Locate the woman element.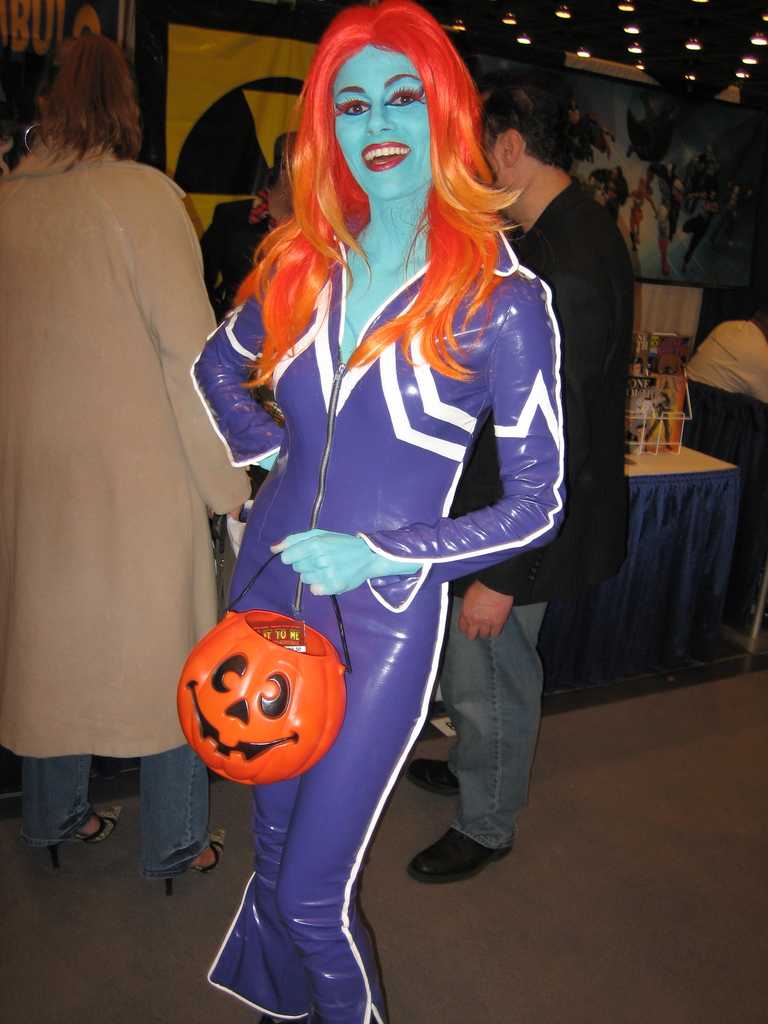
Element bbox: left=0, top=33, right=255, bottom=899.
